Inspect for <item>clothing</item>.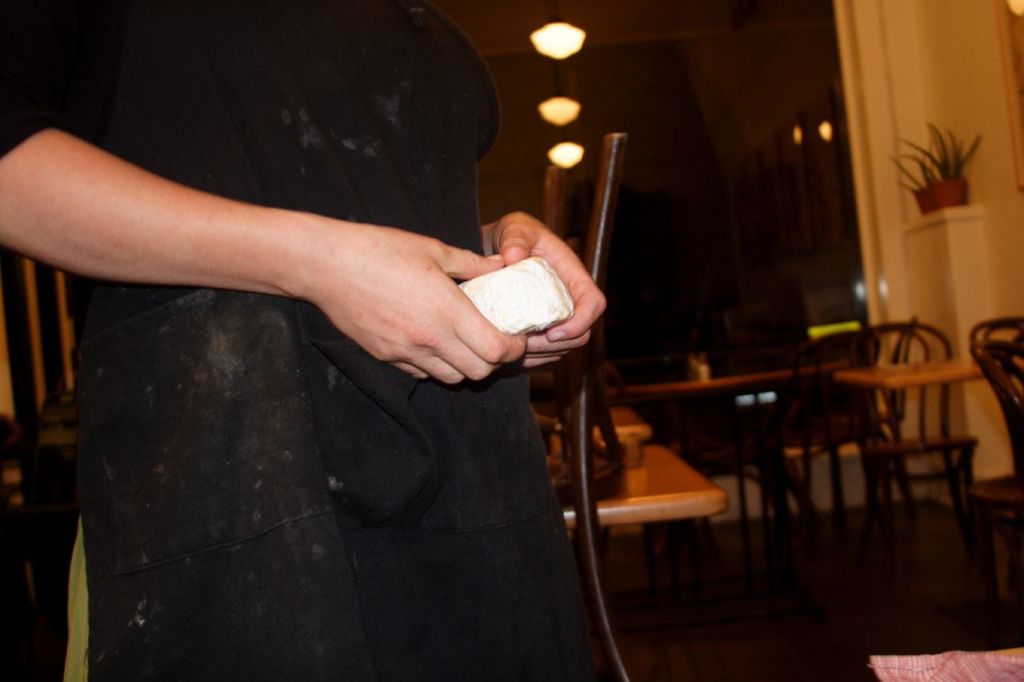
Inspection: {"x1": 12, "y1": 38, "x2": 624, "y2": 639}.
